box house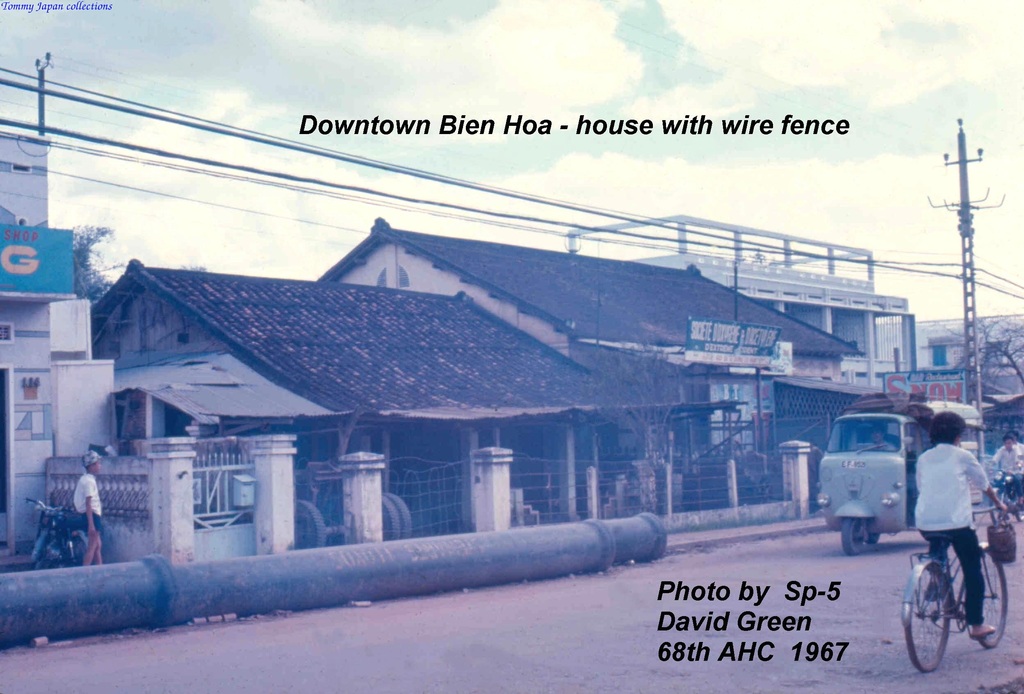
crop(883, 316, 1023, 512)
